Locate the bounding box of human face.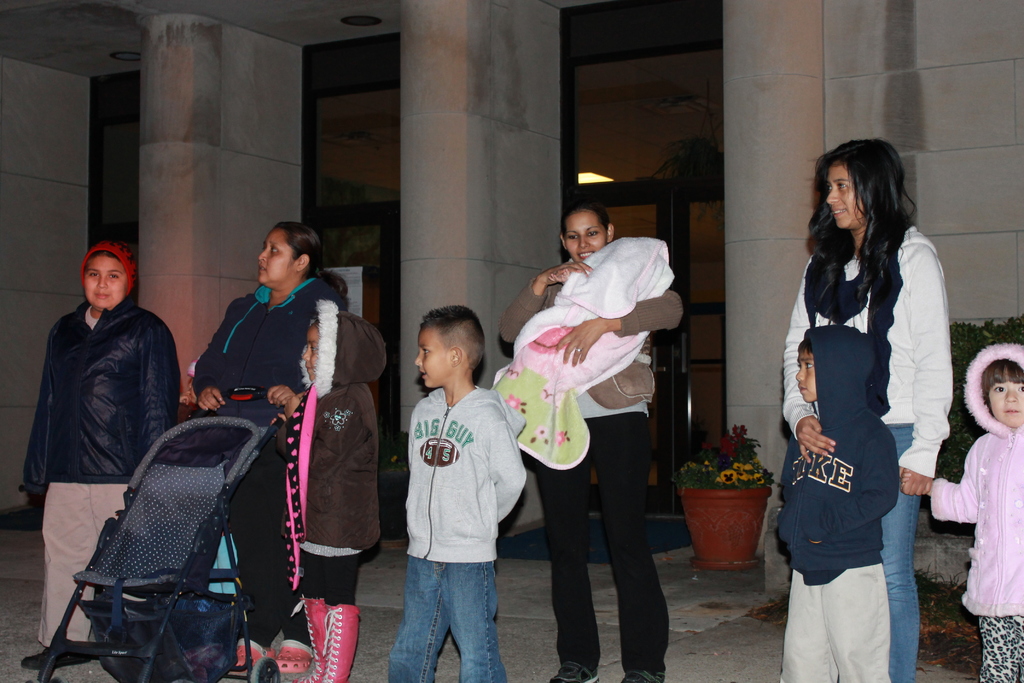
Bounding box: BBox(563, 213, 604, 262).
